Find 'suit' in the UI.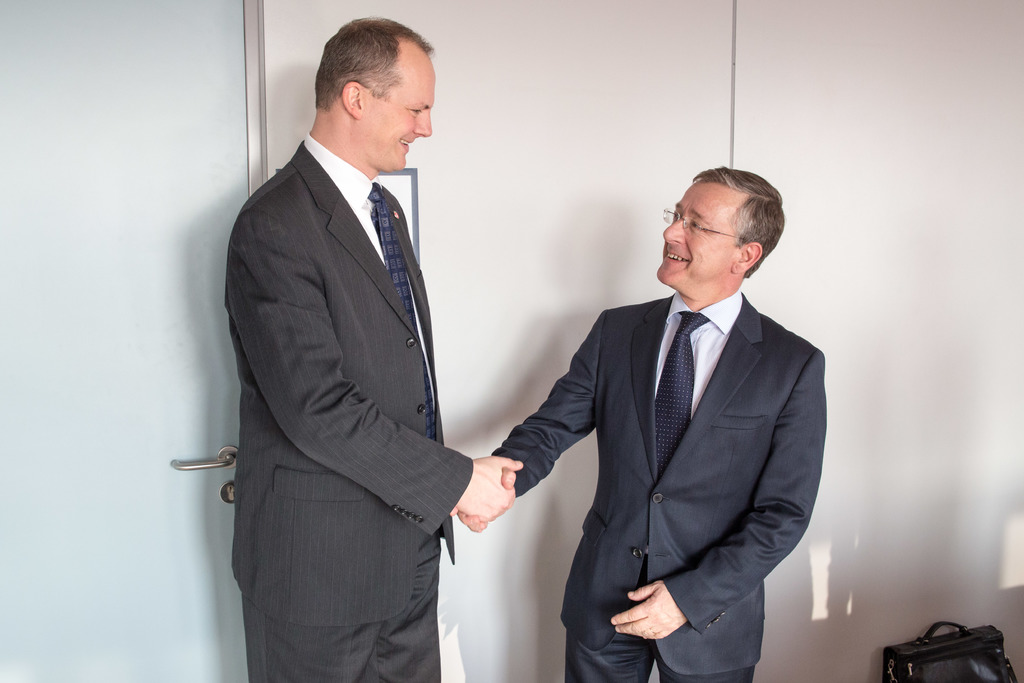
UI element at <box>490,286,829,682</box>.
